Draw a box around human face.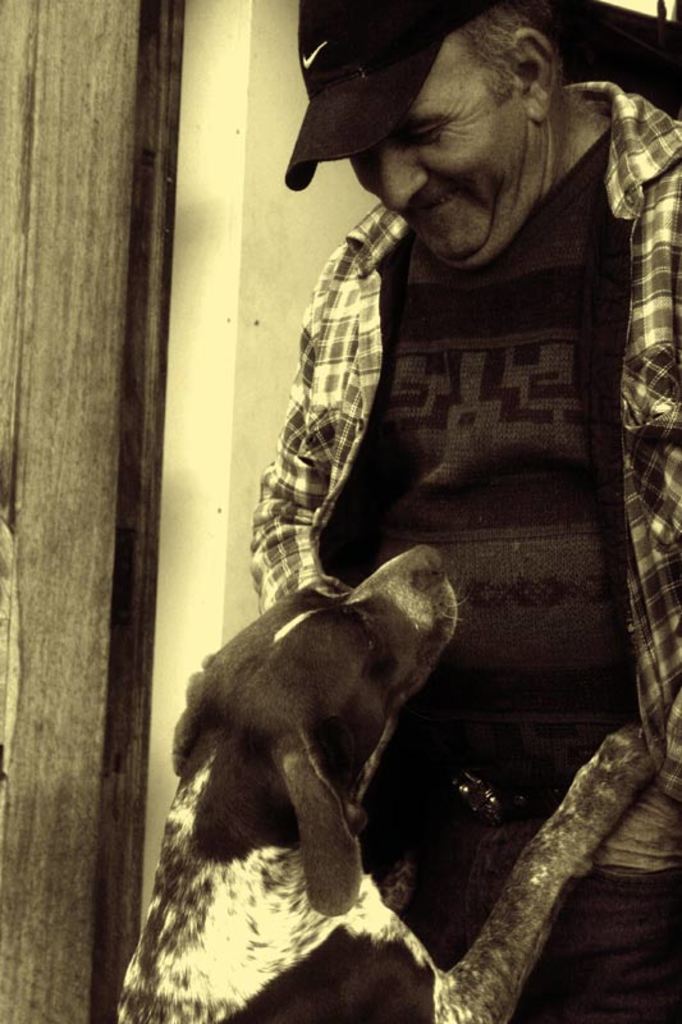
Rect(352, 40, 517, 264).
